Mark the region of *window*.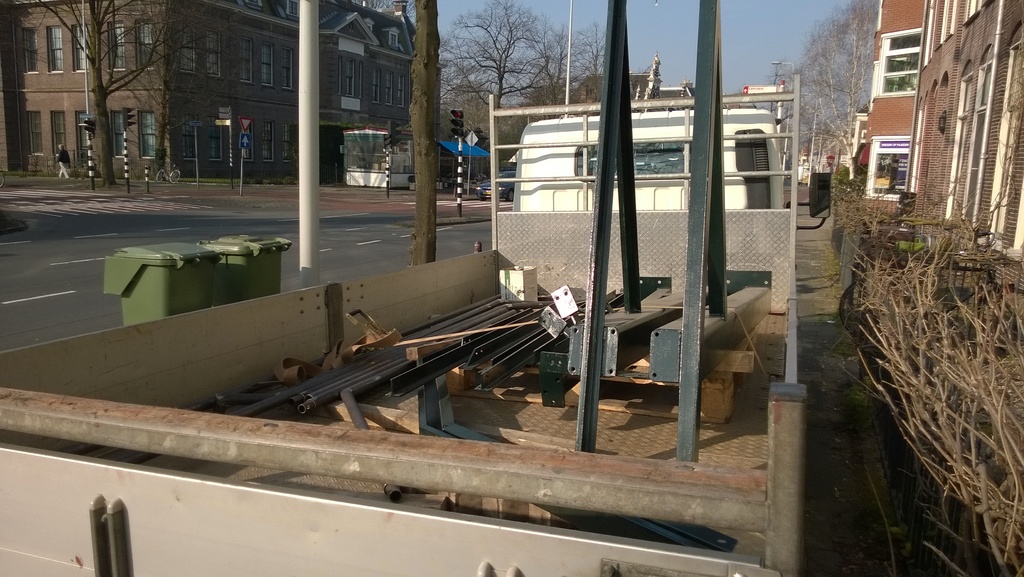
Region: [x1=344, y1=59, x2=358, y2=94].
